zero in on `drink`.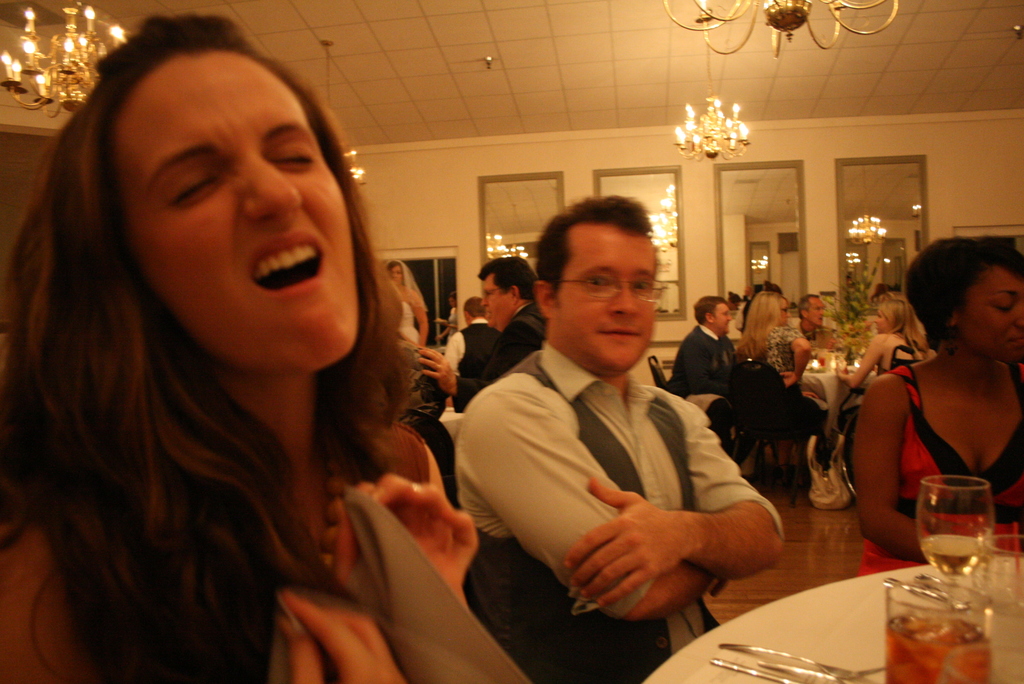
Zeroed in: [left=892, top=616, right=991, bottom=682].
